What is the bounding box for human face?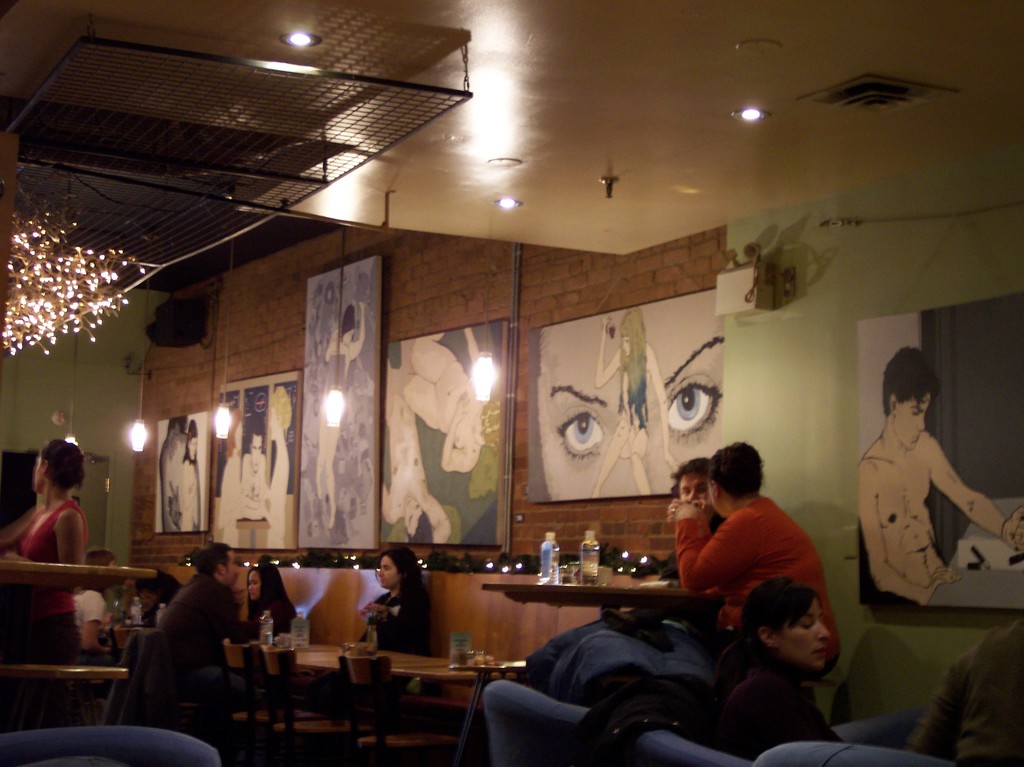
{"left": 244, "top": 571, "right": 257, "bottom": 606}.
